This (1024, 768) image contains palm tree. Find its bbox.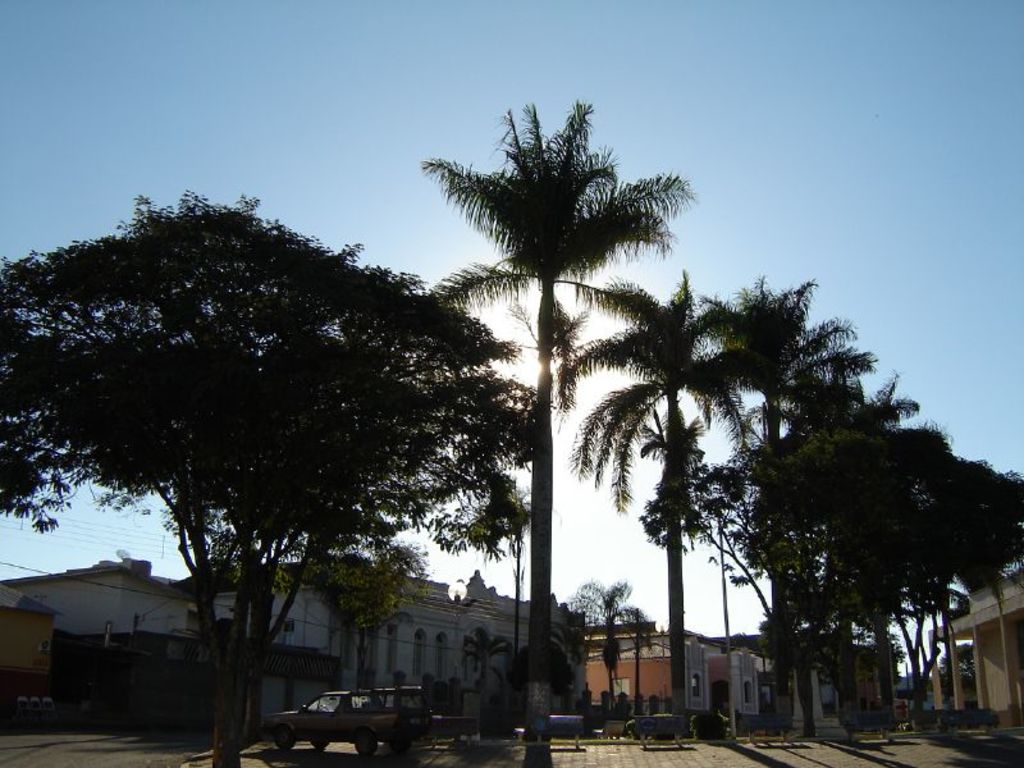
(left=774, top=399, right=896, bottom=623).
